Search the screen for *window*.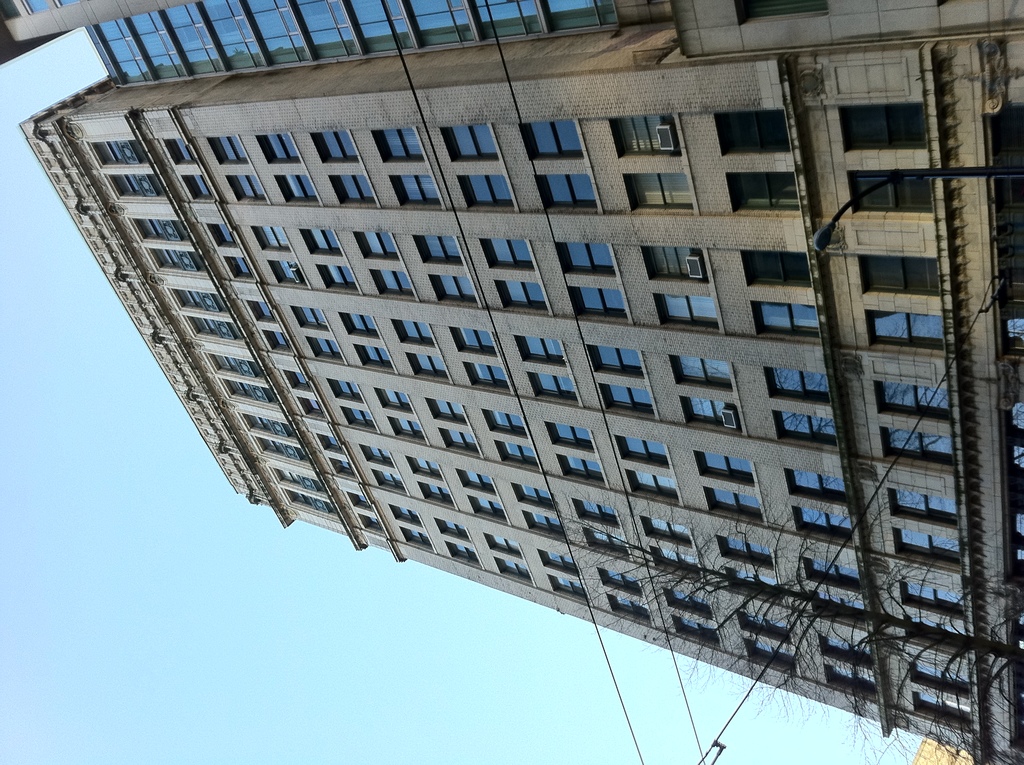
Found at rect(627, 467, 682, 502).
